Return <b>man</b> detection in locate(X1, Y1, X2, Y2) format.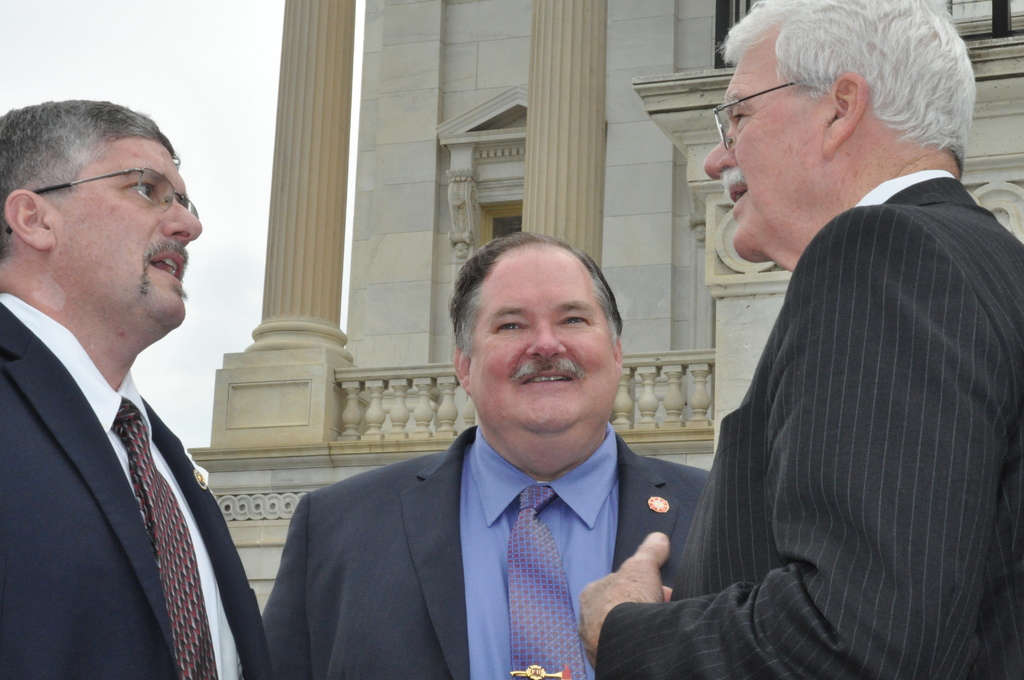
locate(0, 90, 266, 676).
